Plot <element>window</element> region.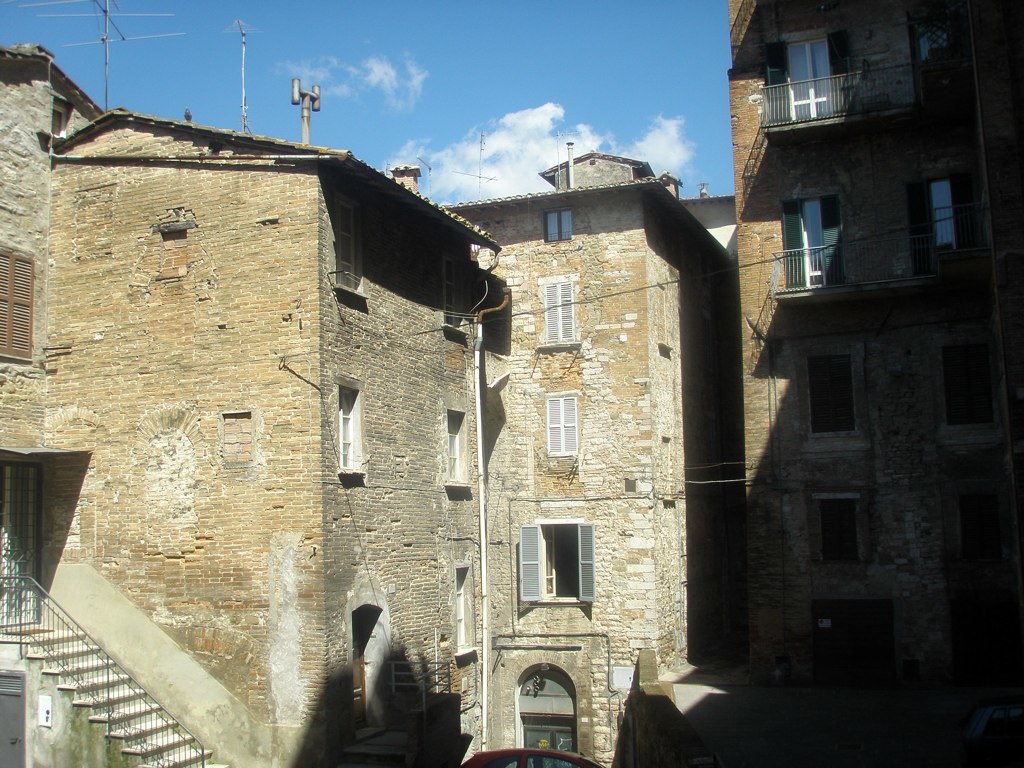
Plotted at [957,495,1008,561].
